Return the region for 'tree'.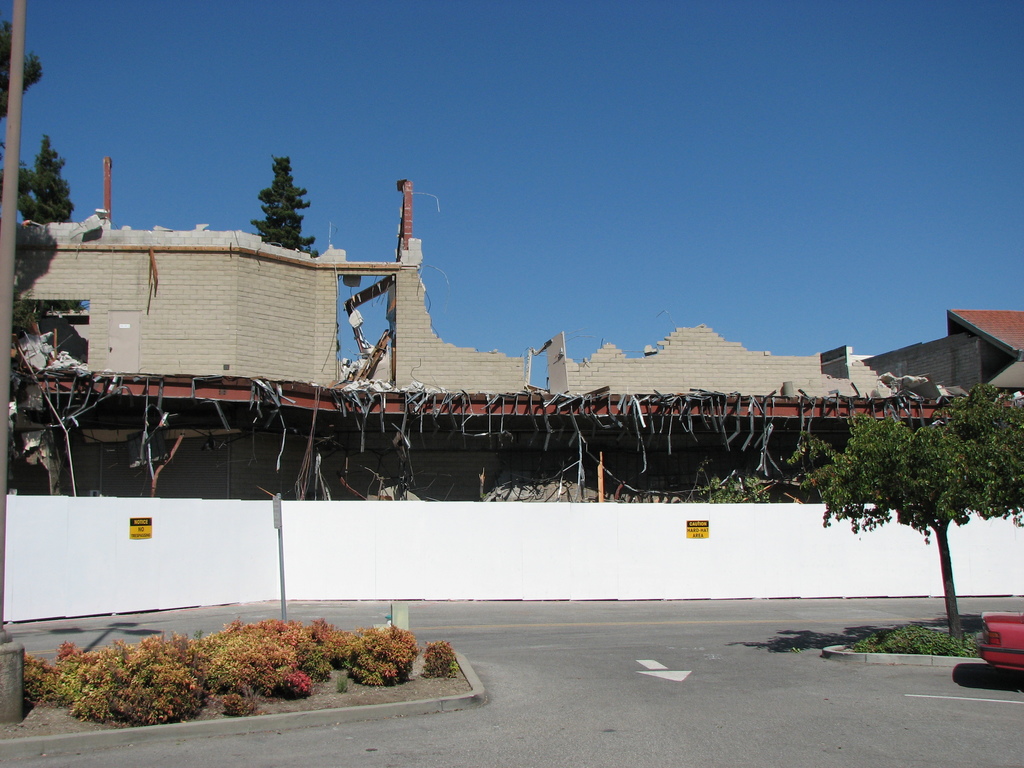
select_region(243, 155, 316, 254).
